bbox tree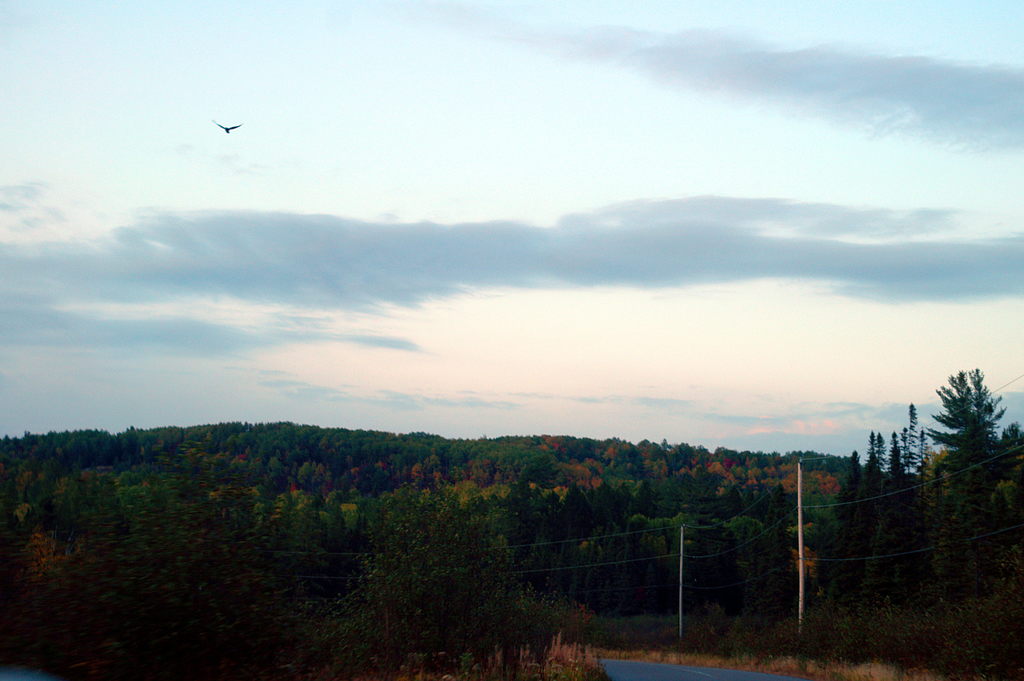
(323,447,562,648)
